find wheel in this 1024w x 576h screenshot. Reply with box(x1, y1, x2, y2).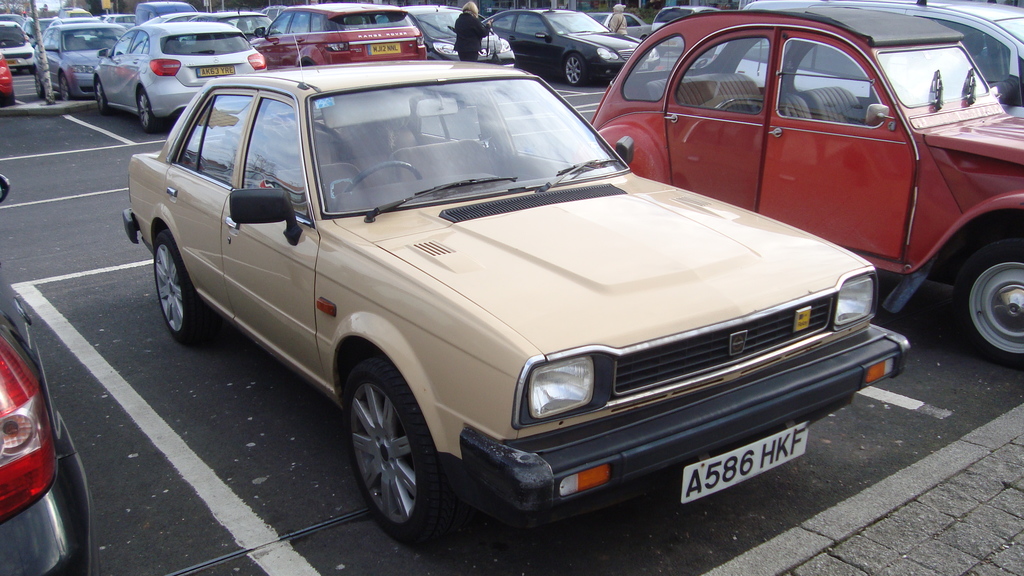
box(95, 83, 108, 113).
